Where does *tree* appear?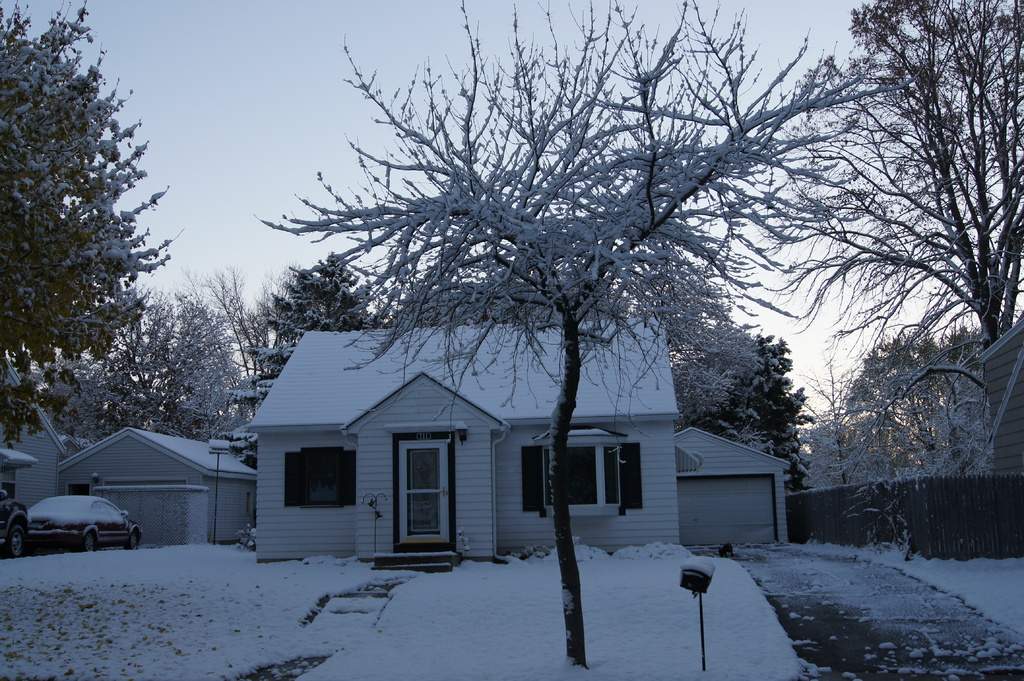
Appears at (left=803, top=351, right=866, bottom=492).
